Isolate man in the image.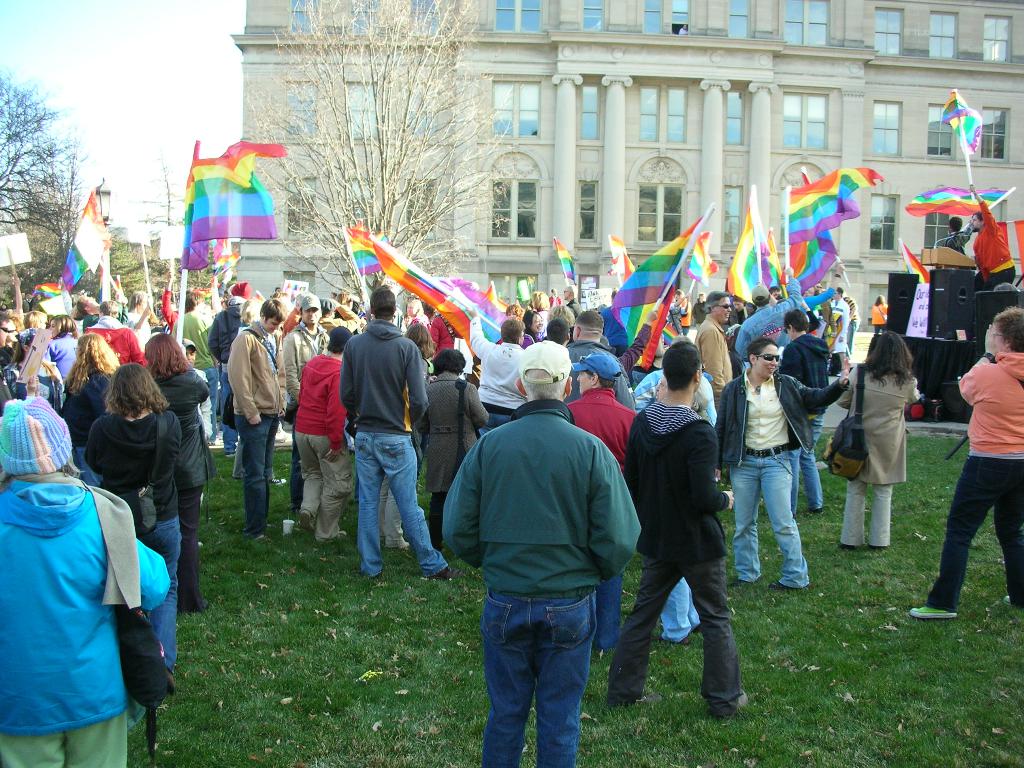
Isolated region: [x1=969, y1=180, x2=1016, y2=289].
